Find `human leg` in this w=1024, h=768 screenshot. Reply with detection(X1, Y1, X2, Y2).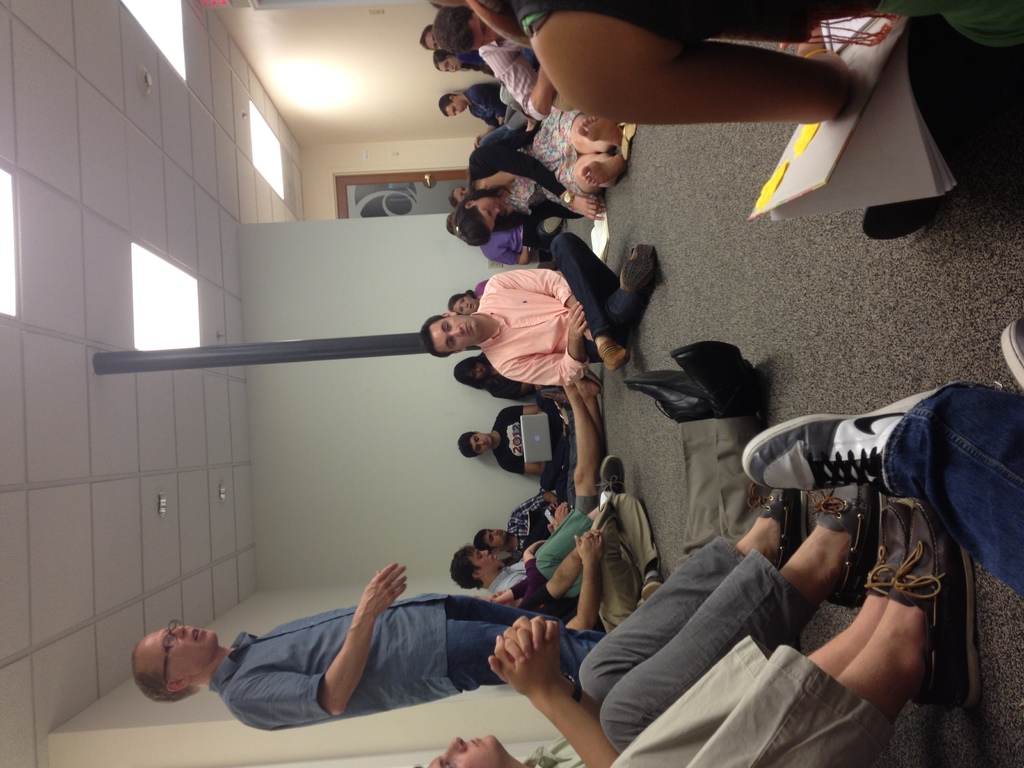
detection(536, 511, 591, 611).
